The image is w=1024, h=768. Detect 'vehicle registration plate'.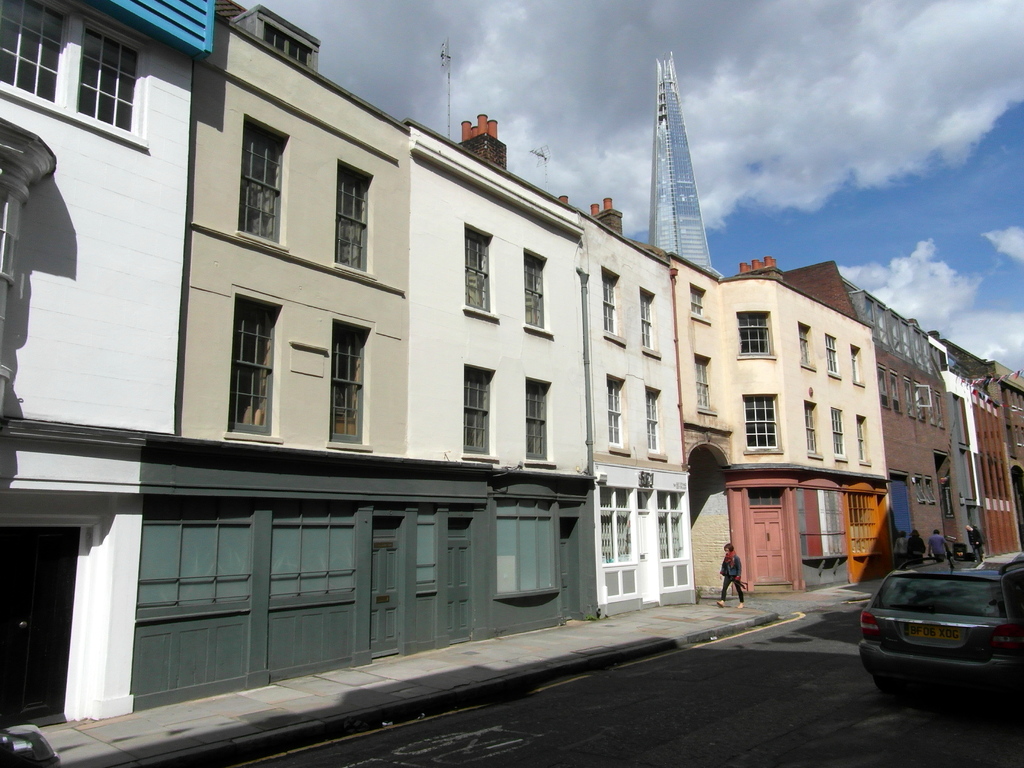
Detection: {"x1": 908, "y1": 623, "x2": 961, "y2": 641}.
